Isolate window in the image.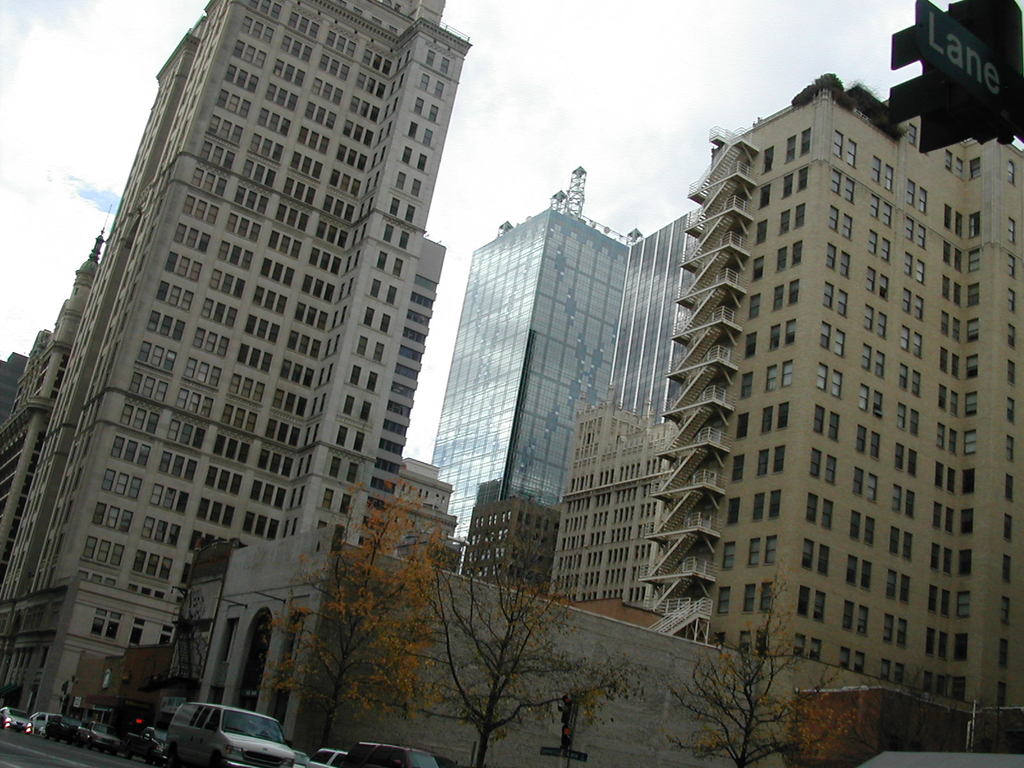
Isolated region: <bbox>899, 616, 912, 651</bbox>.
